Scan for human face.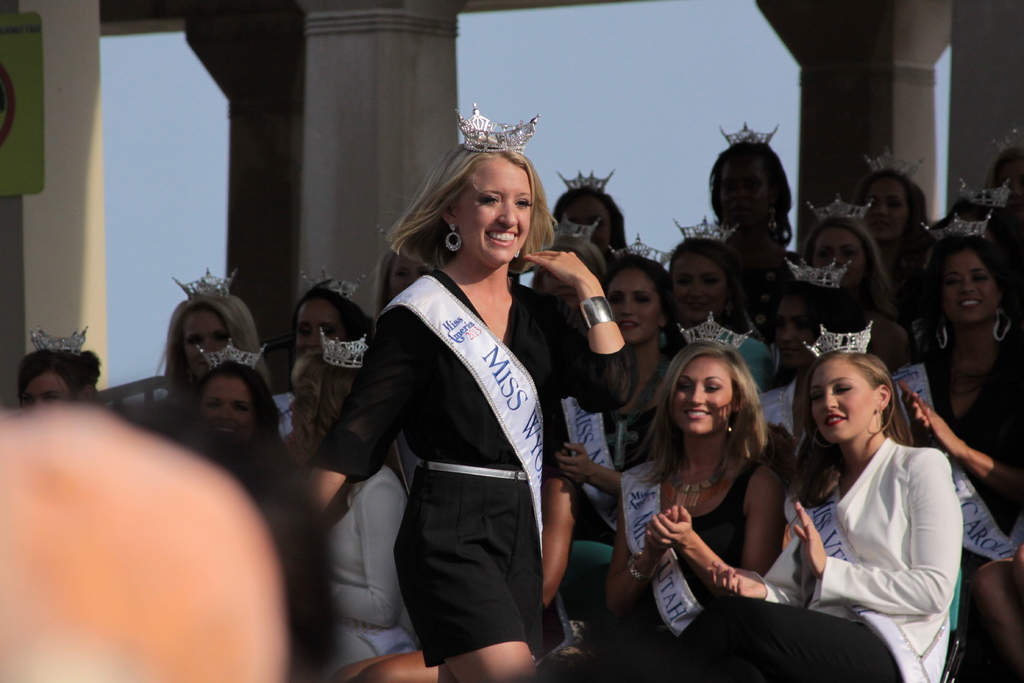
Scan result: box(810, 359, 875, 441).
